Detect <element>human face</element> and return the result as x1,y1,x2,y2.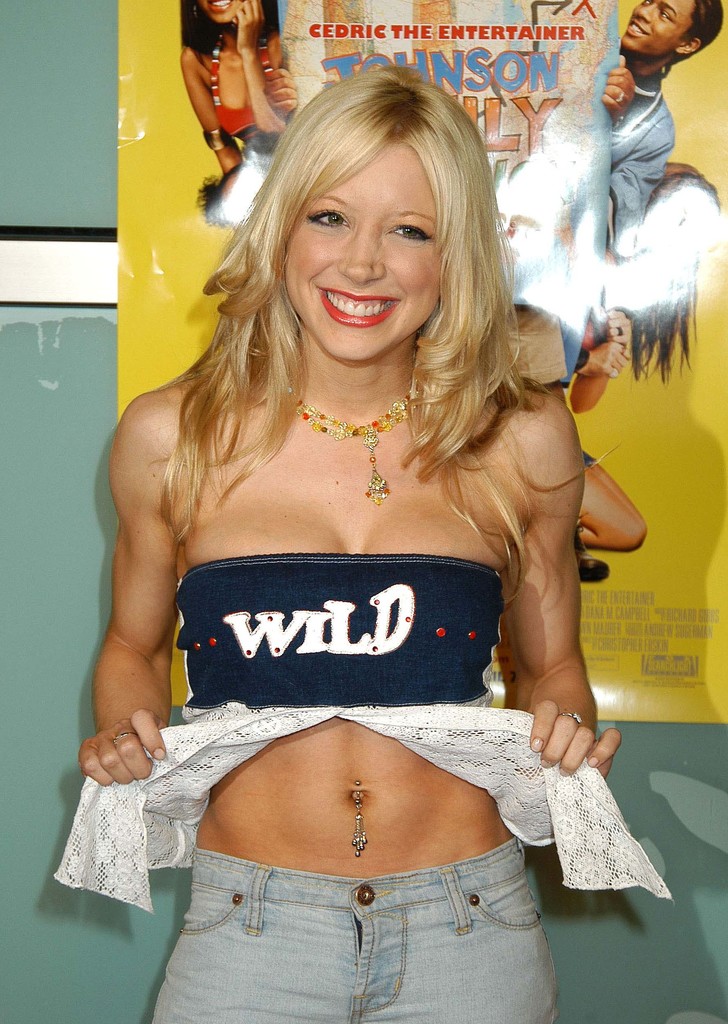
622,0,697,55.
